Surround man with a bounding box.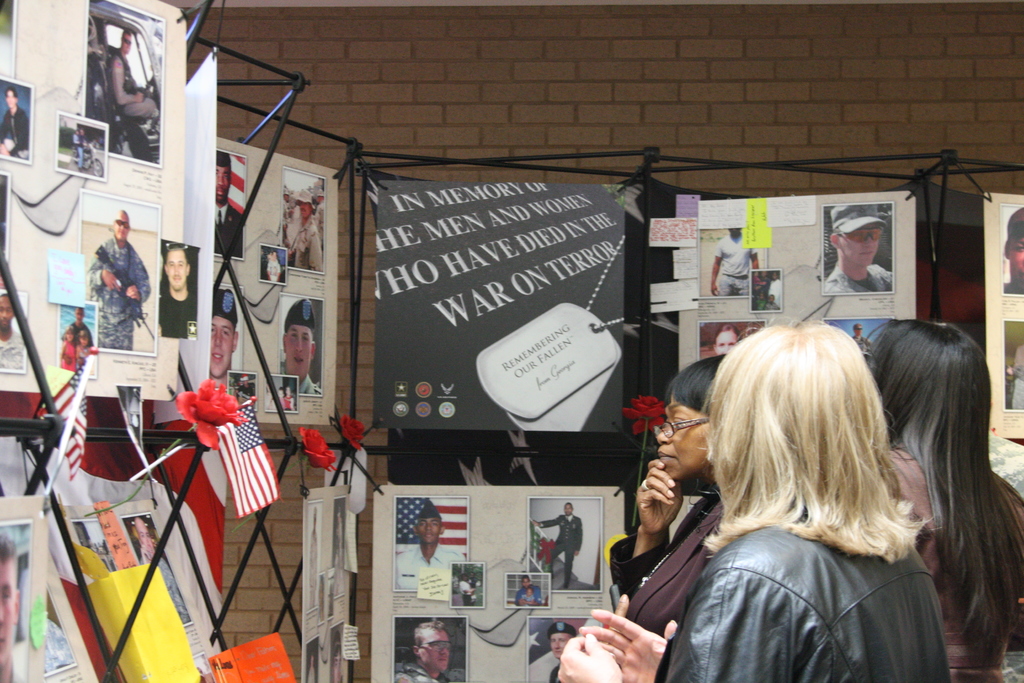
<box>159,248,198,341</box>.
